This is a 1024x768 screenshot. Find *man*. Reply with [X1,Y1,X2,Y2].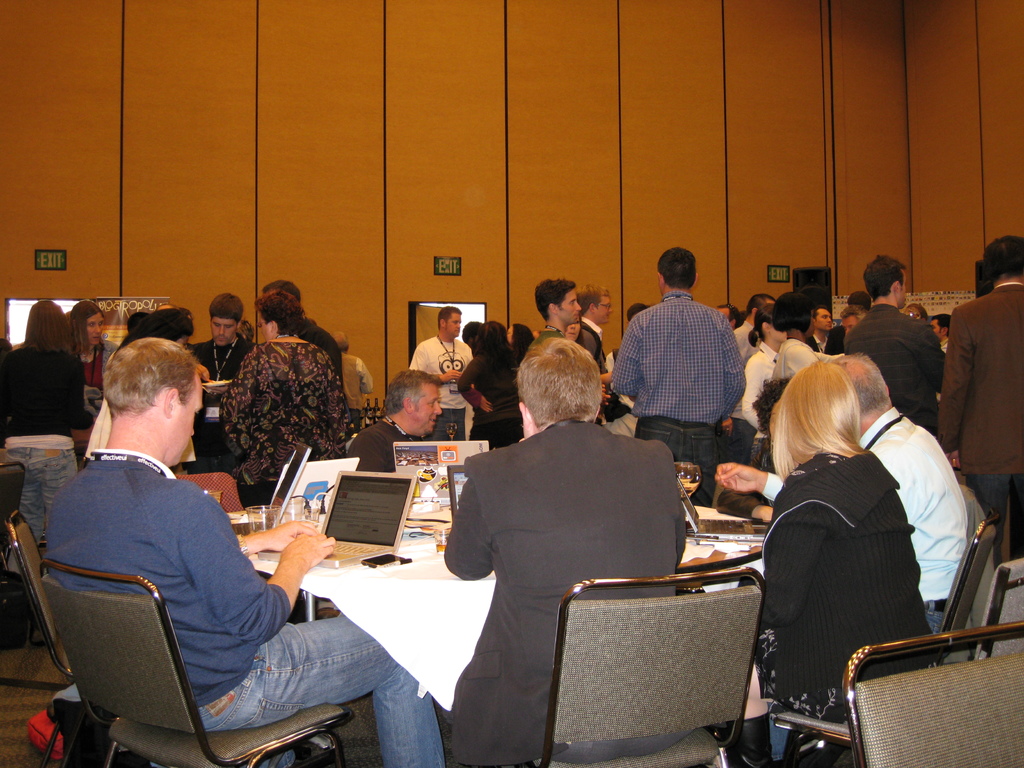
[344,362,446,486].
